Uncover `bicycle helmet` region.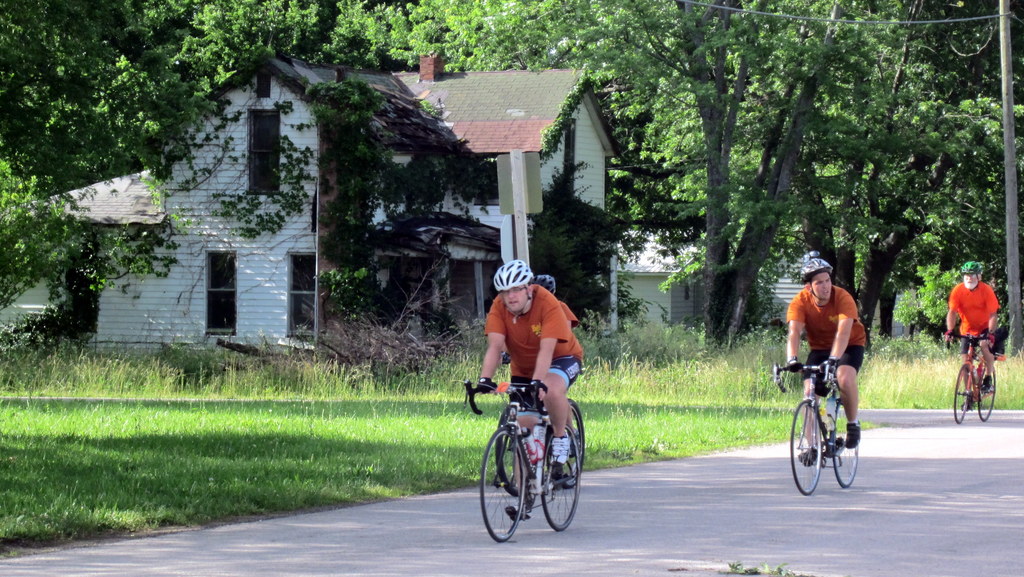
Uncovered: rect(493, 256, 534, 295).
